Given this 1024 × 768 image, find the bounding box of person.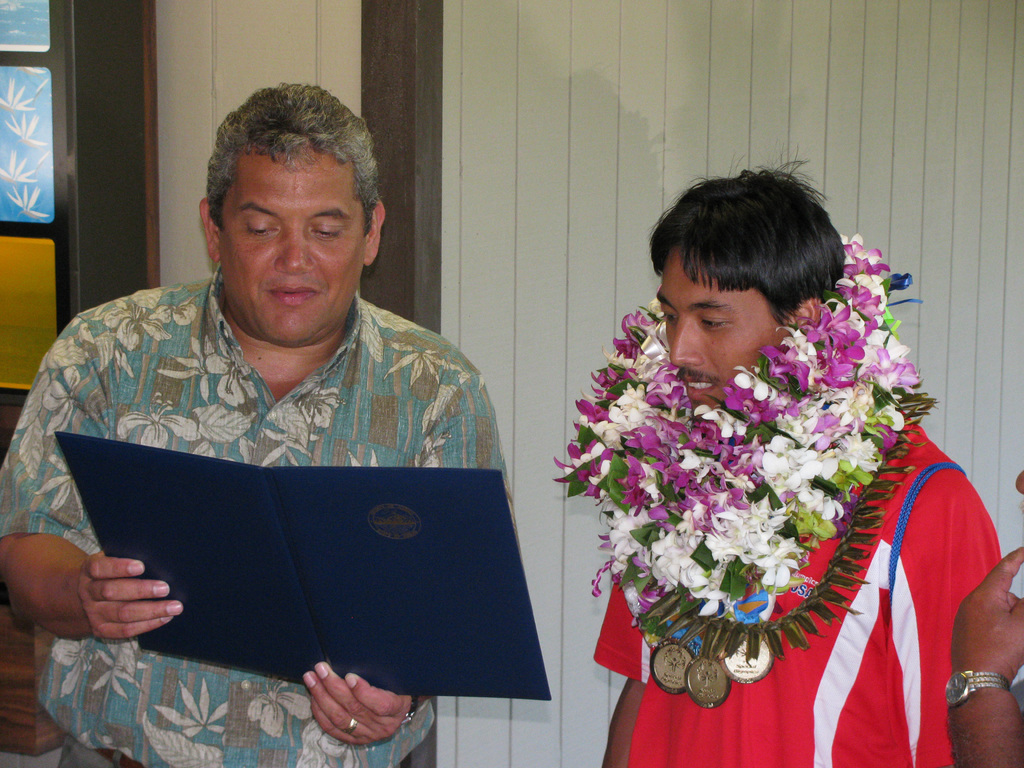
551:157:1005:767.
